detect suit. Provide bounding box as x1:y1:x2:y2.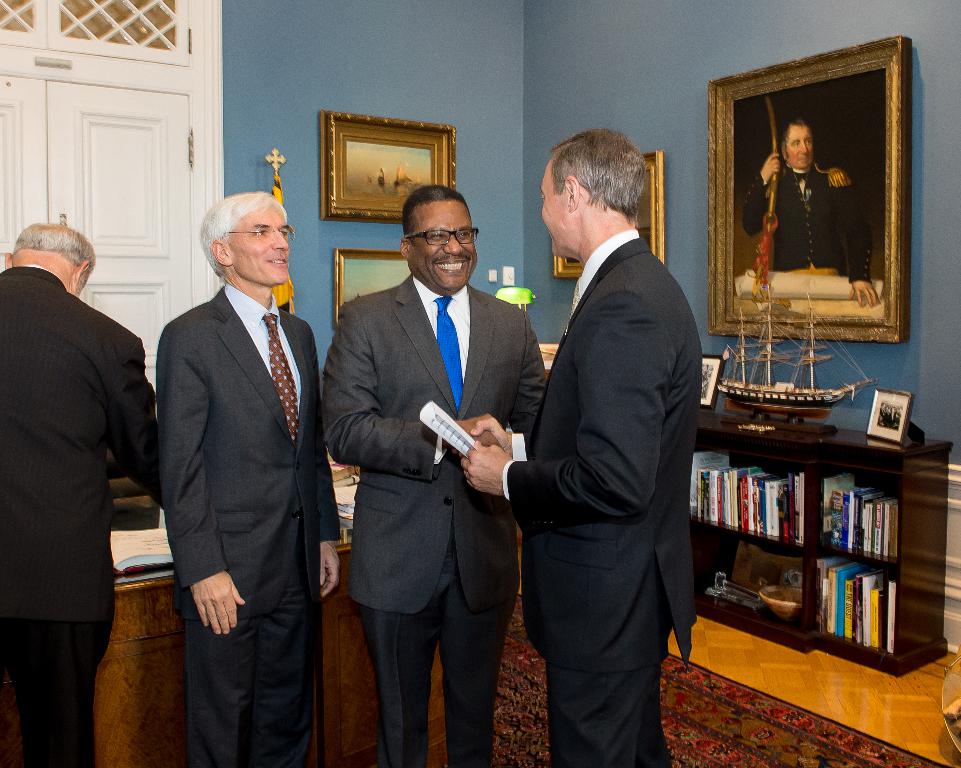
155:286:341:767.
